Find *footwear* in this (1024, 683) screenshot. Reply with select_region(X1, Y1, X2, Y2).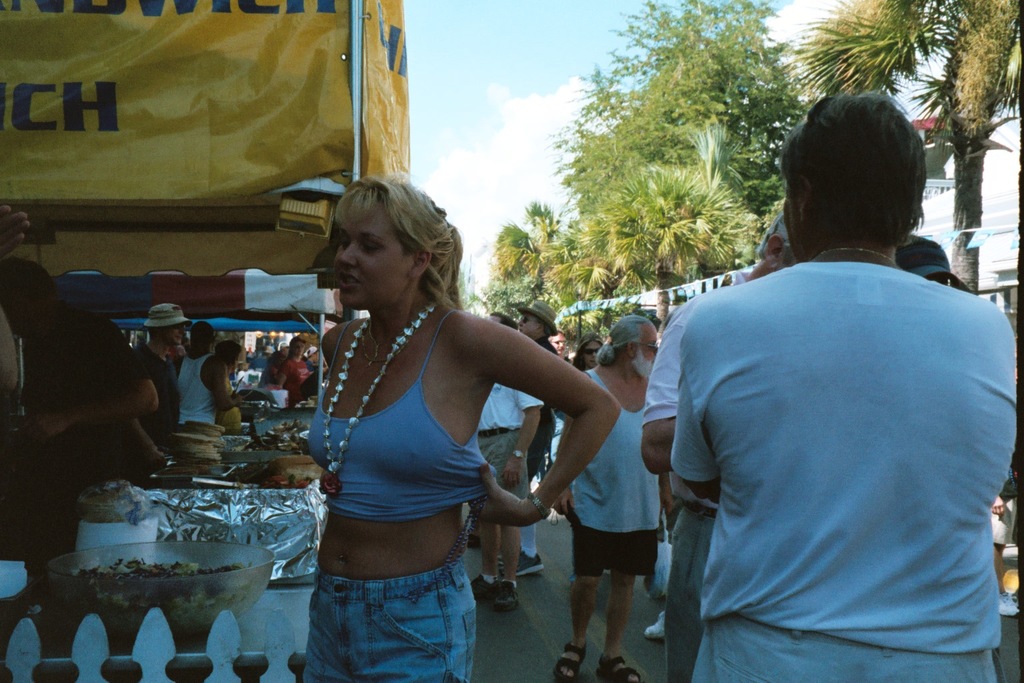
select_region(473, 569, 490, 603).
